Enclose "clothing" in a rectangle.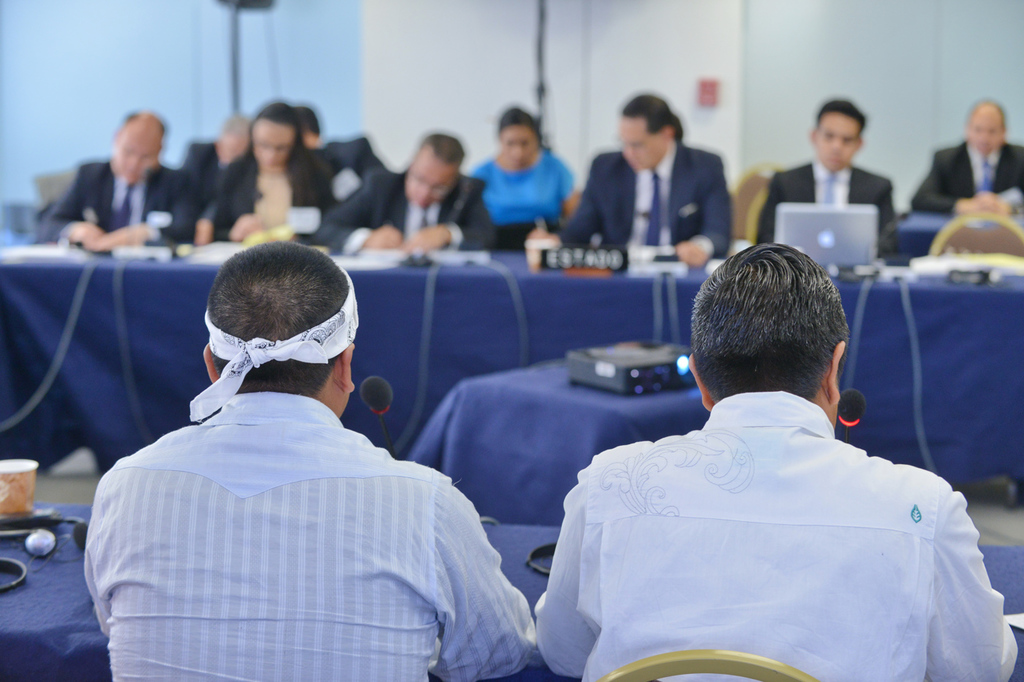
l=35, t=162, r=203, b=242.
